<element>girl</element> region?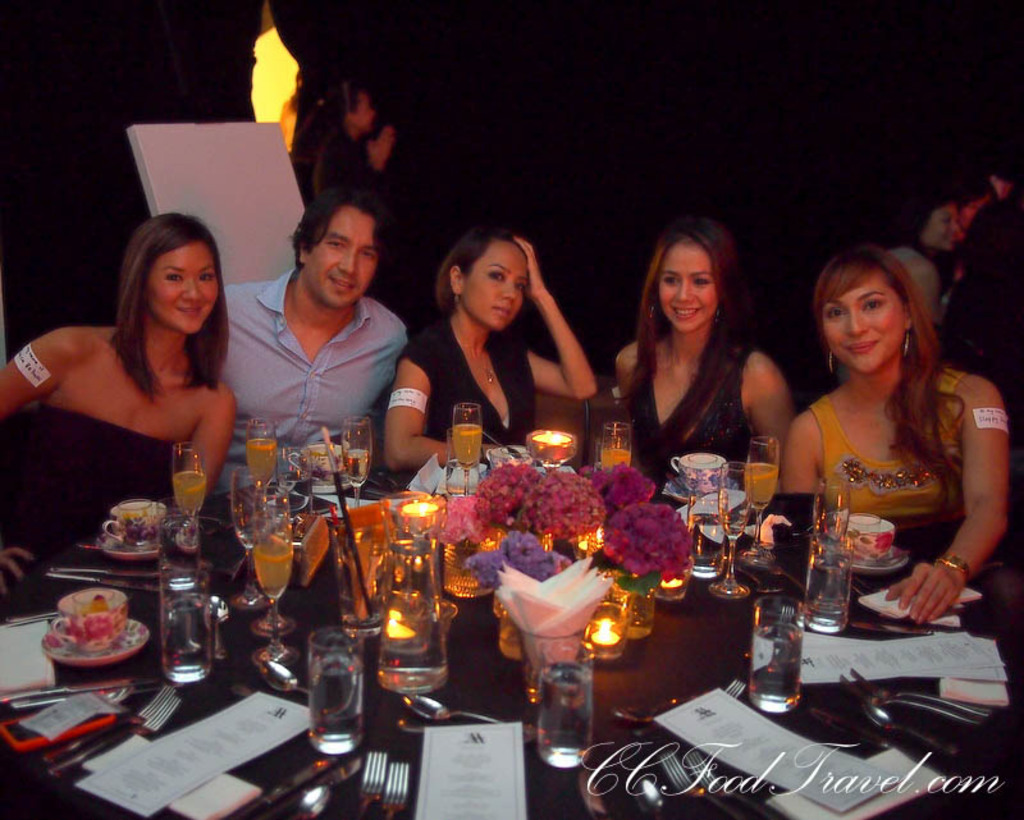
x1=0, y1=209, x2=239, y2=617
